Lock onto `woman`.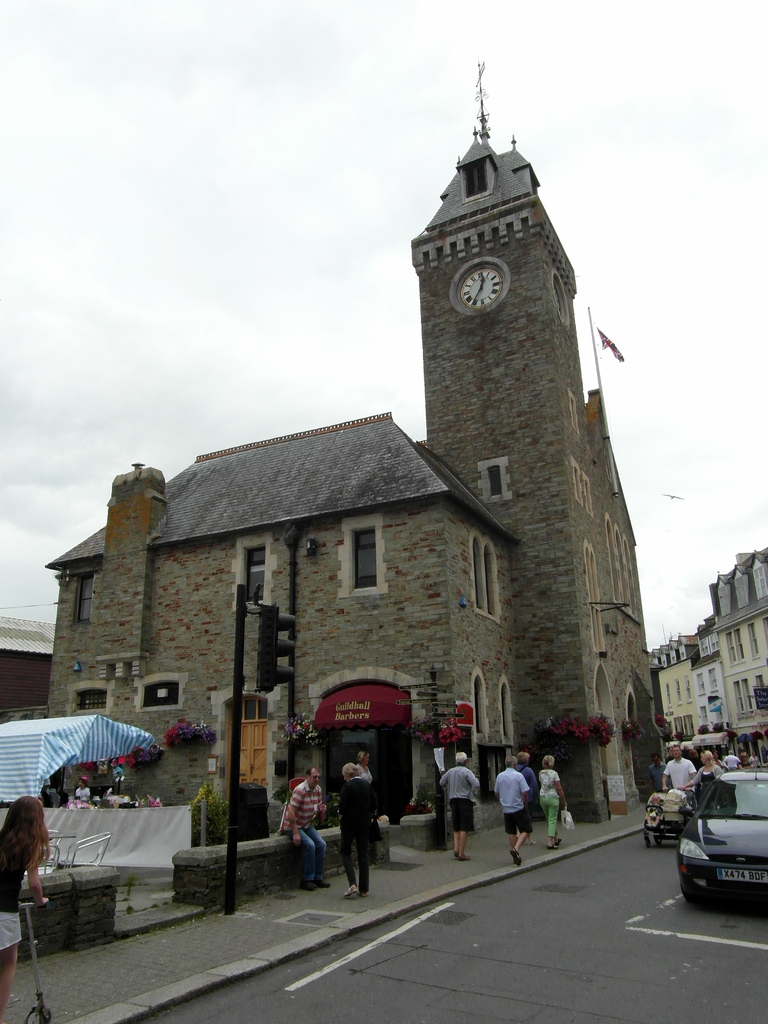
Locked: 355/749/372/783.
